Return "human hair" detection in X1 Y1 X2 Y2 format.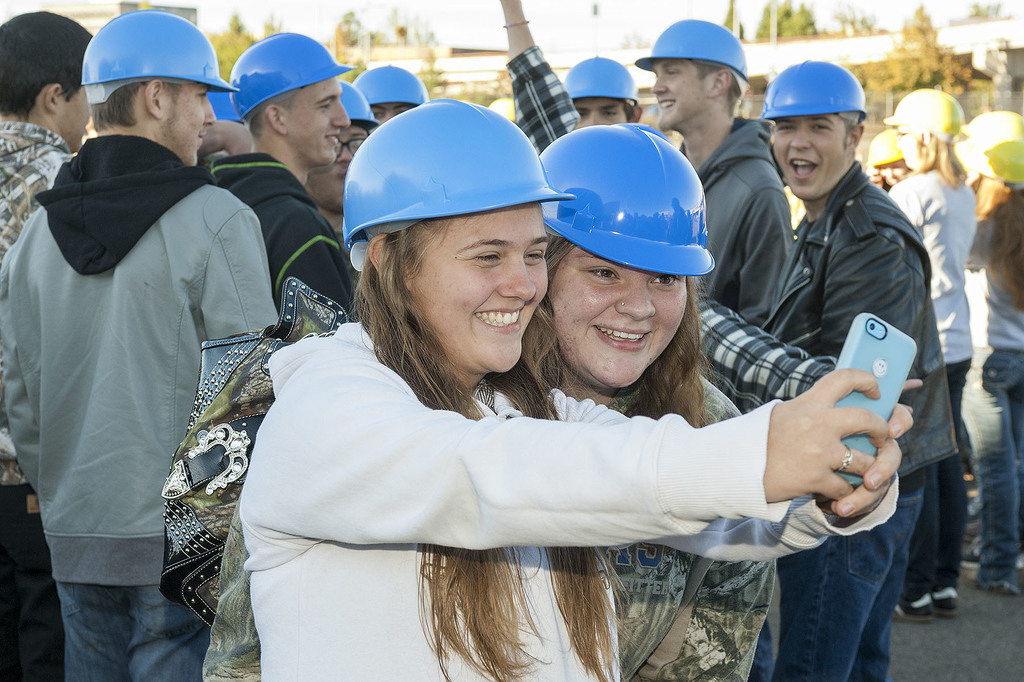
89 79 184 131.
